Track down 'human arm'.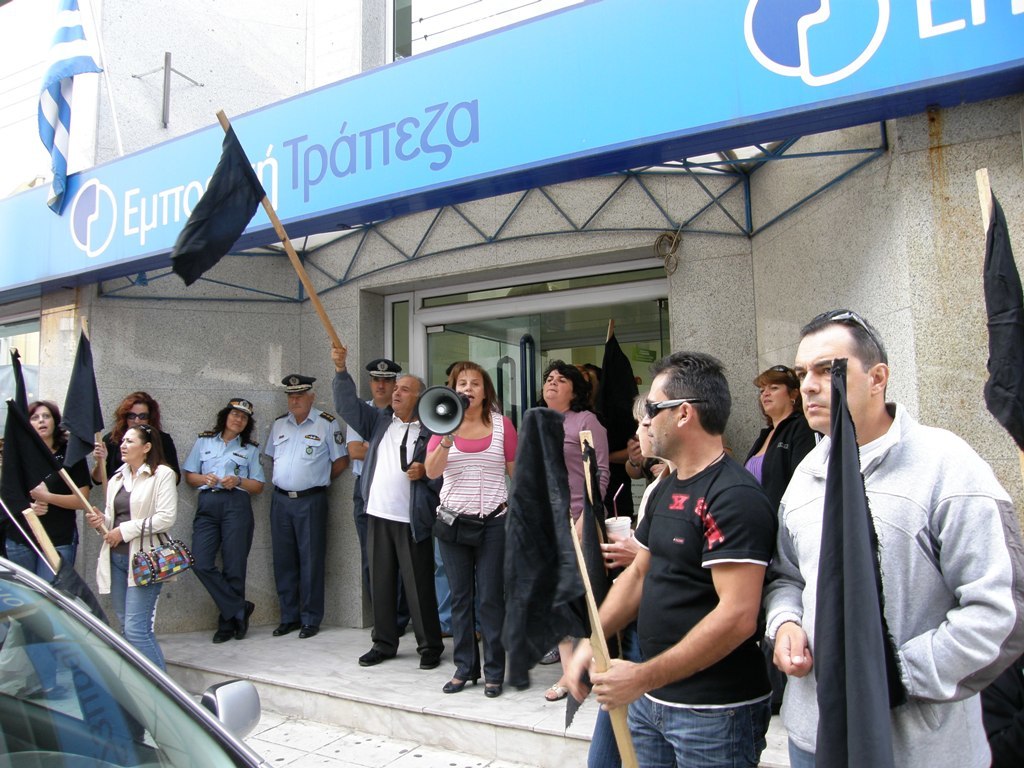
Tracked to {"left": 590, "top": 509, "right": 760, "bottom": 723}.
